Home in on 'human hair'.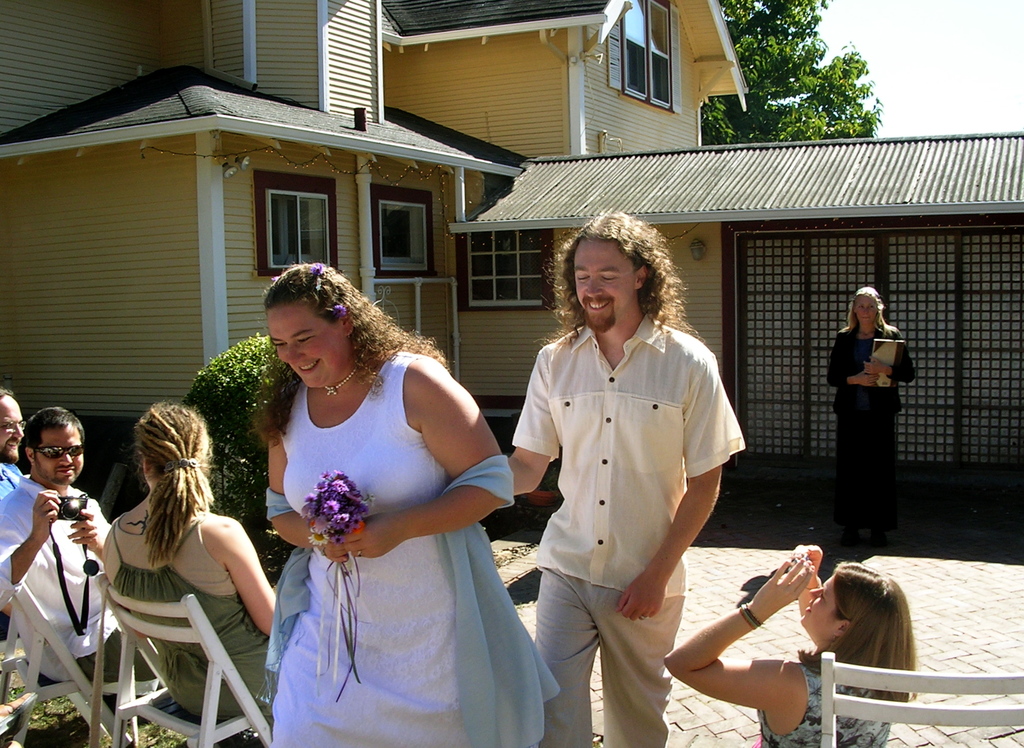
Homed in at select_region(0, 387, 11, 400).
